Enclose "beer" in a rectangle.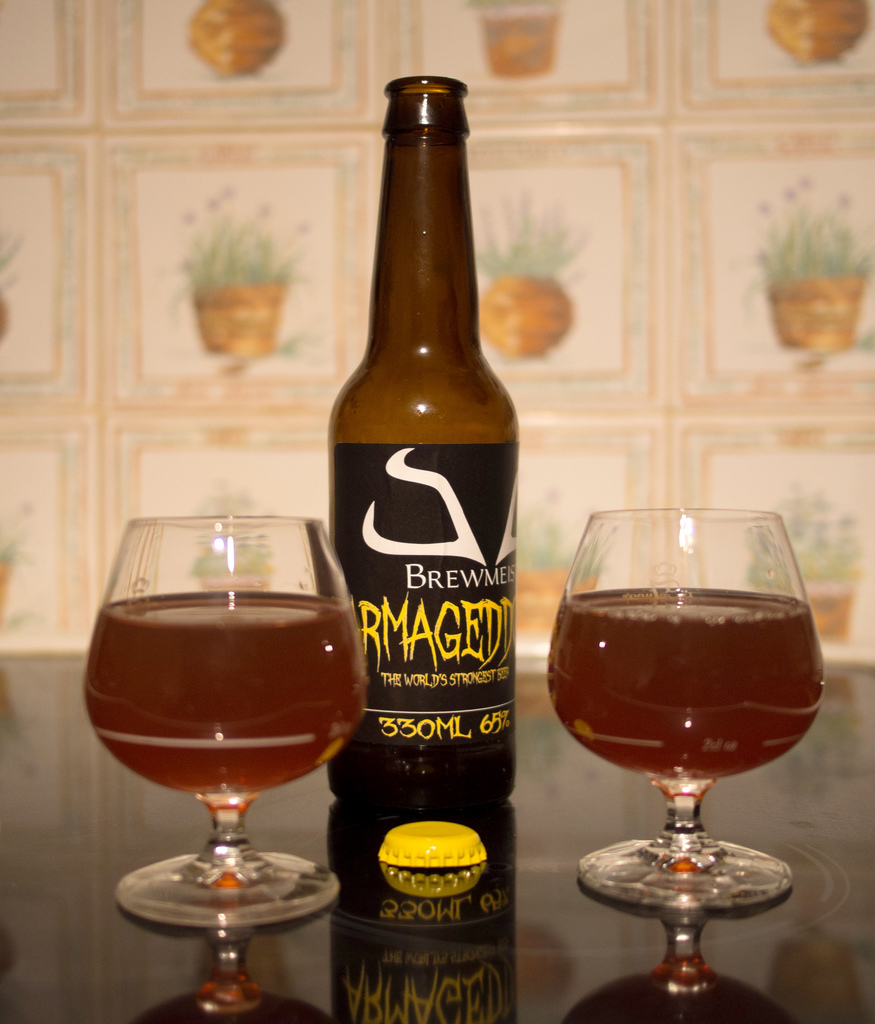
crop(550, 582, 823, 772).
